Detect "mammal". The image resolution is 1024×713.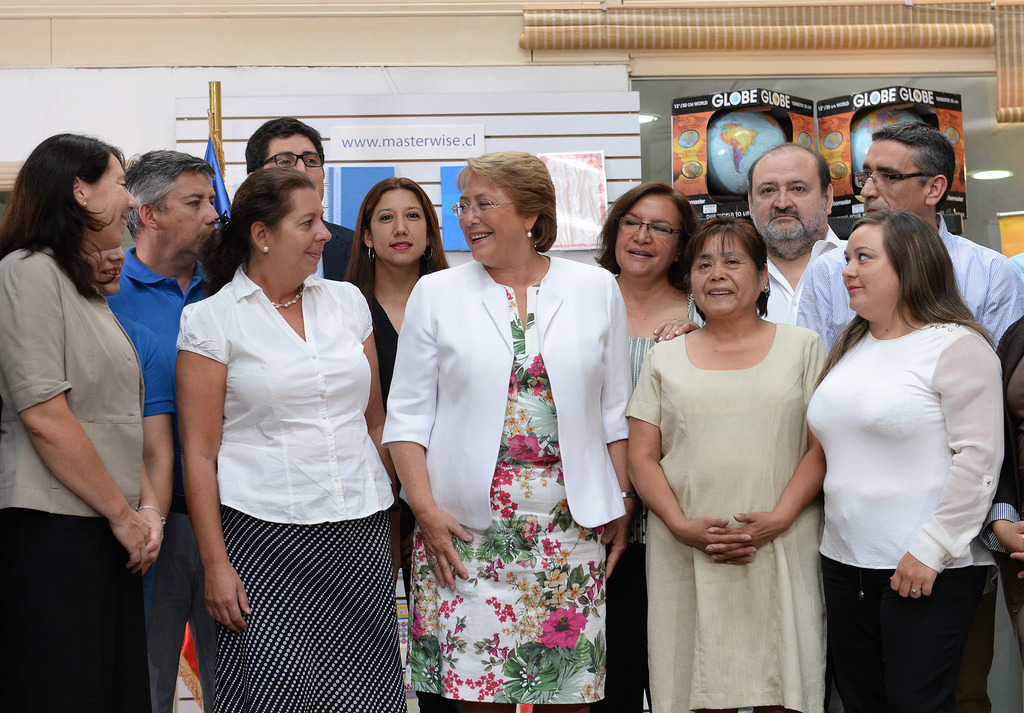
[x1=155, y1=159, x2=402, y2=692].
